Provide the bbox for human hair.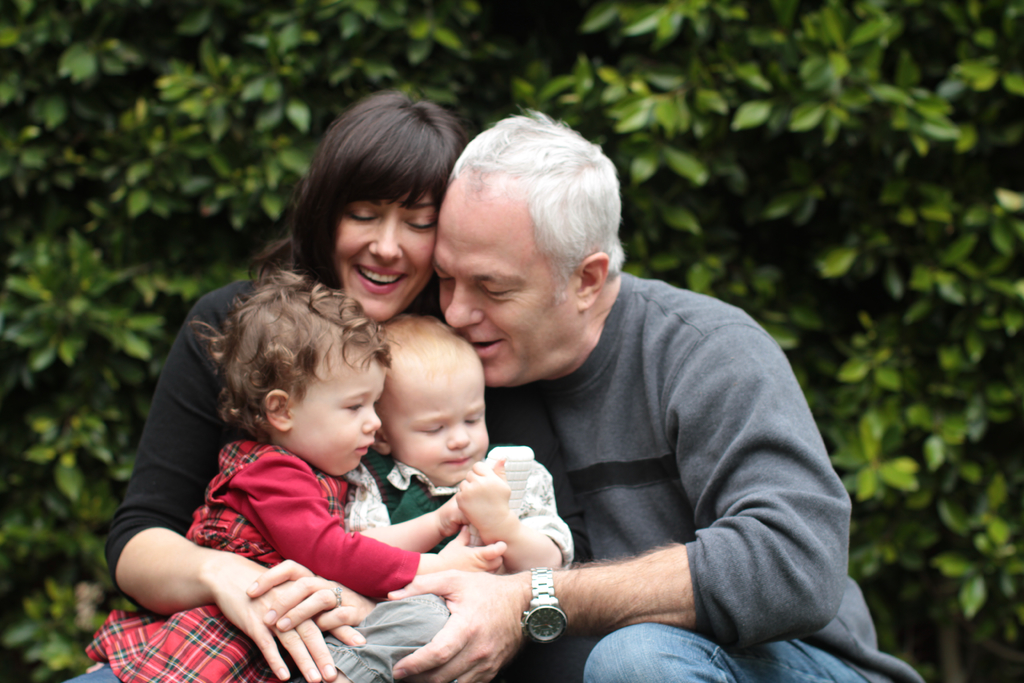
<region>246, 89, 465, 292</region>.
